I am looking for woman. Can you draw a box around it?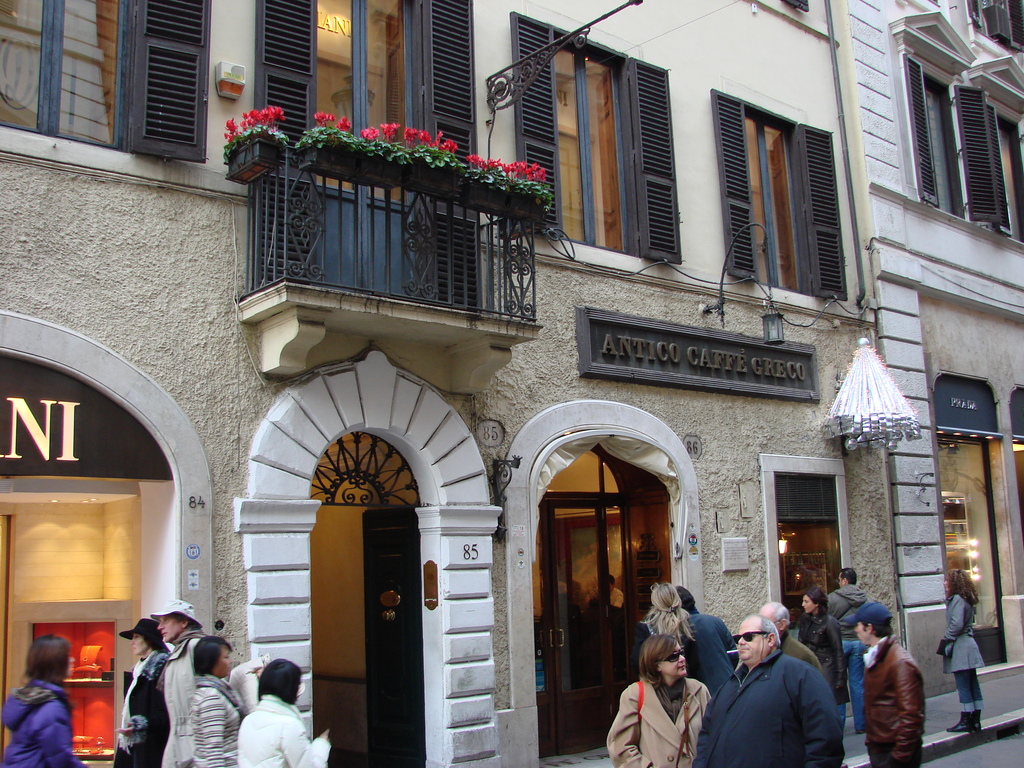
Sure, the bounding box is rect(938, 565, 985, 735).
